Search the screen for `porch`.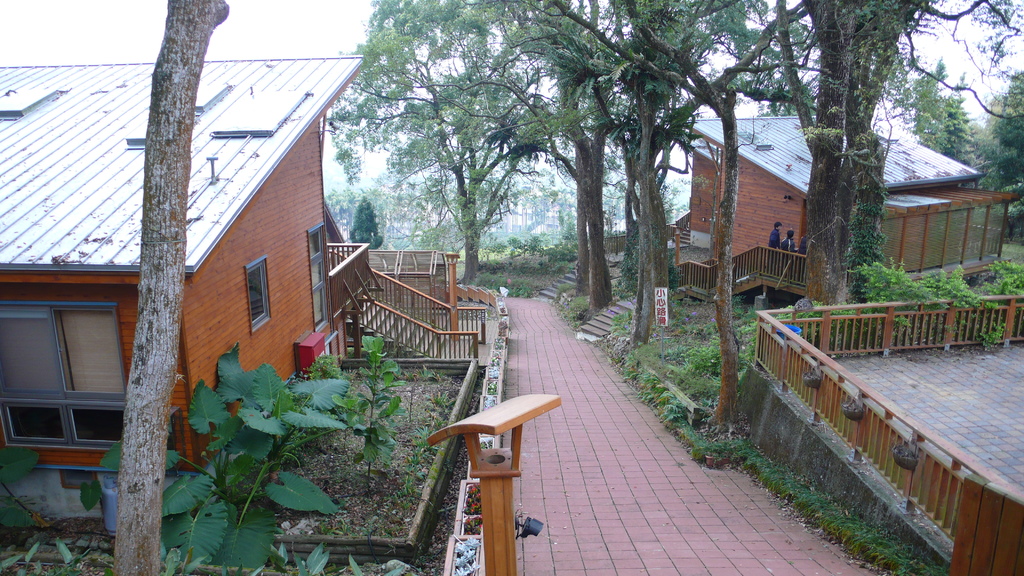
Found at left=757, top=289, right=1023, bottom=575.
